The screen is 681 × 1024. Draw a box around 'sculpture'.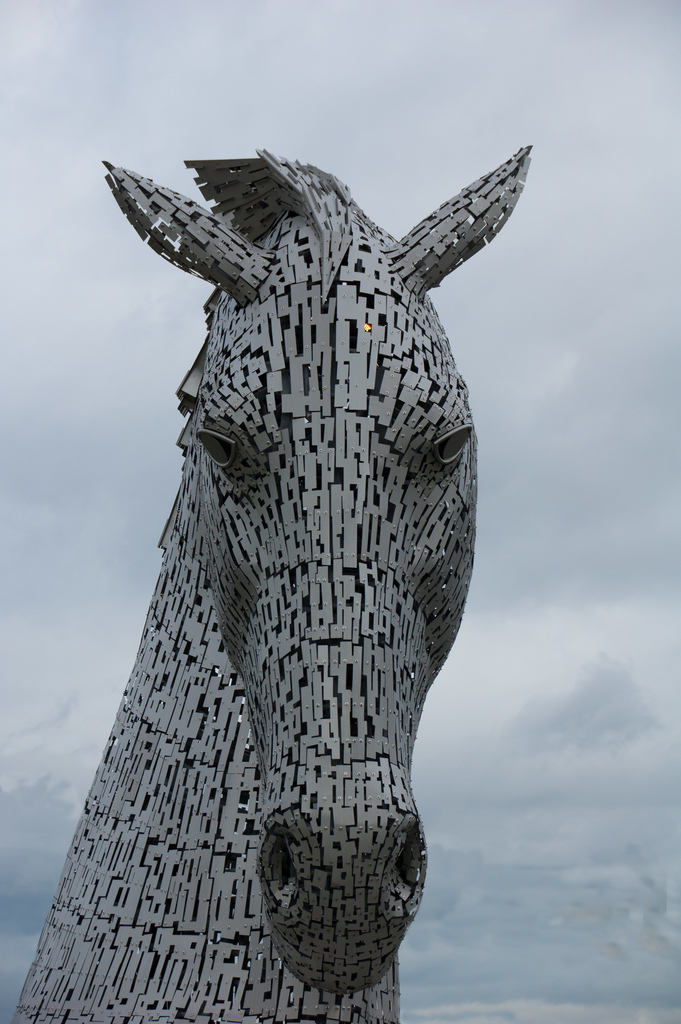
BBox(42, 93, 505, 966).
